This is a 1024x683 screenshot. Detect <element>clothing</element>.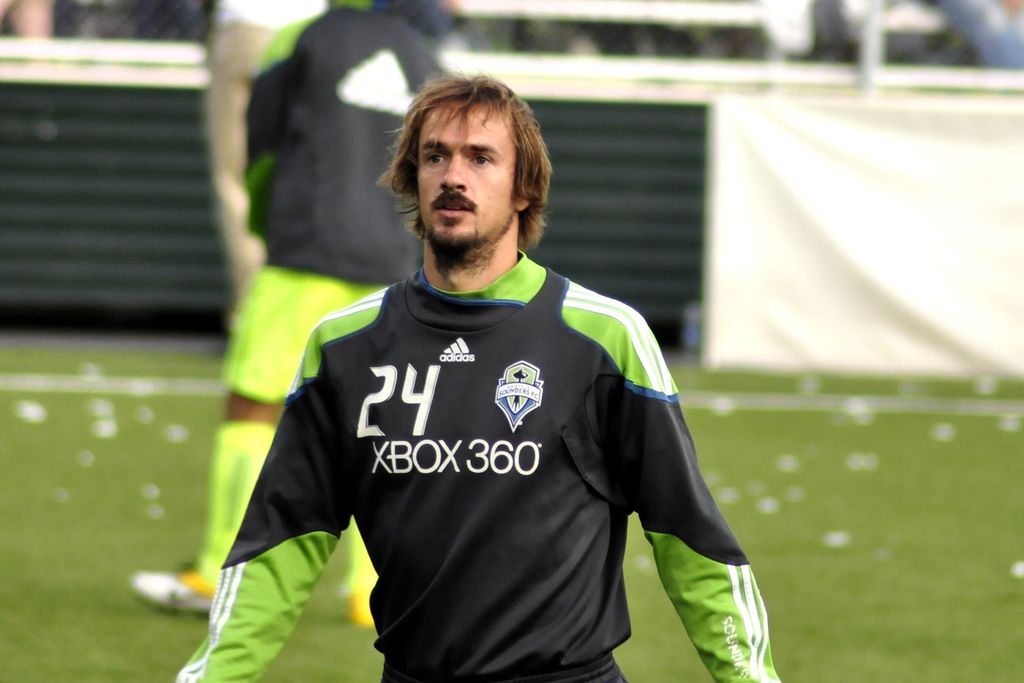
locate(221, 0, 457, 410).
